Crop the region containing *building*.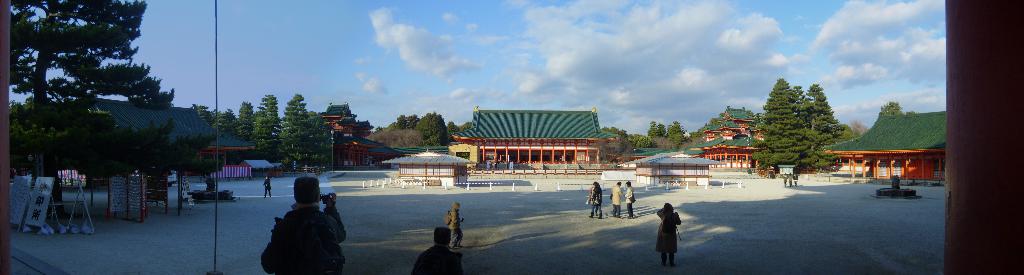
Crop region: crop(450, 111, 612, 169).
